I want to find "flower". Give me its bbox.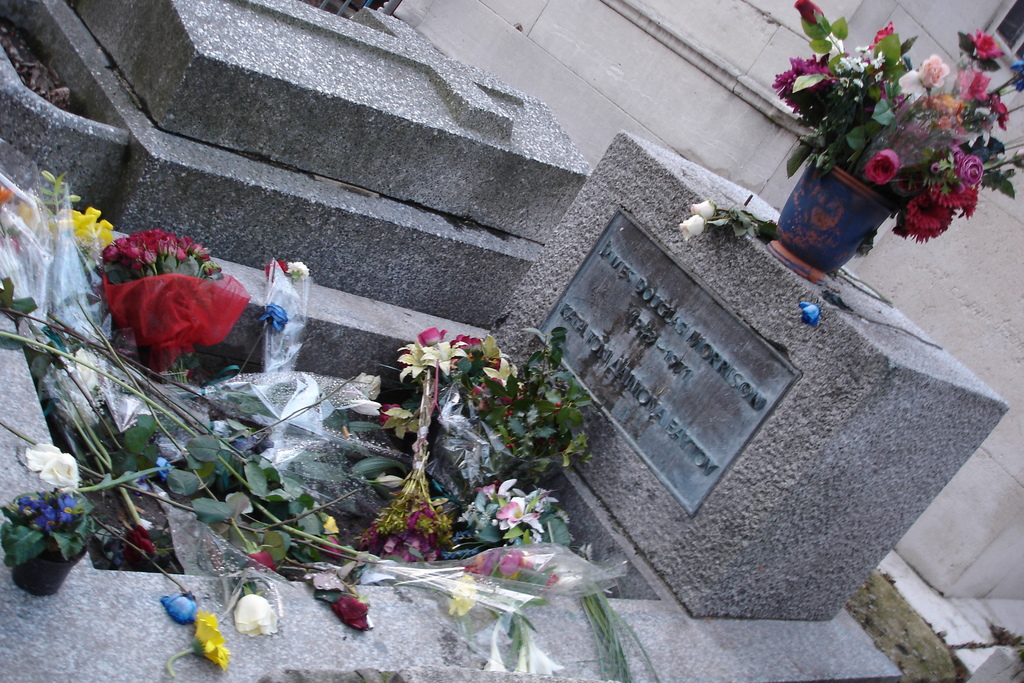
[443, 574, 481, 616].
